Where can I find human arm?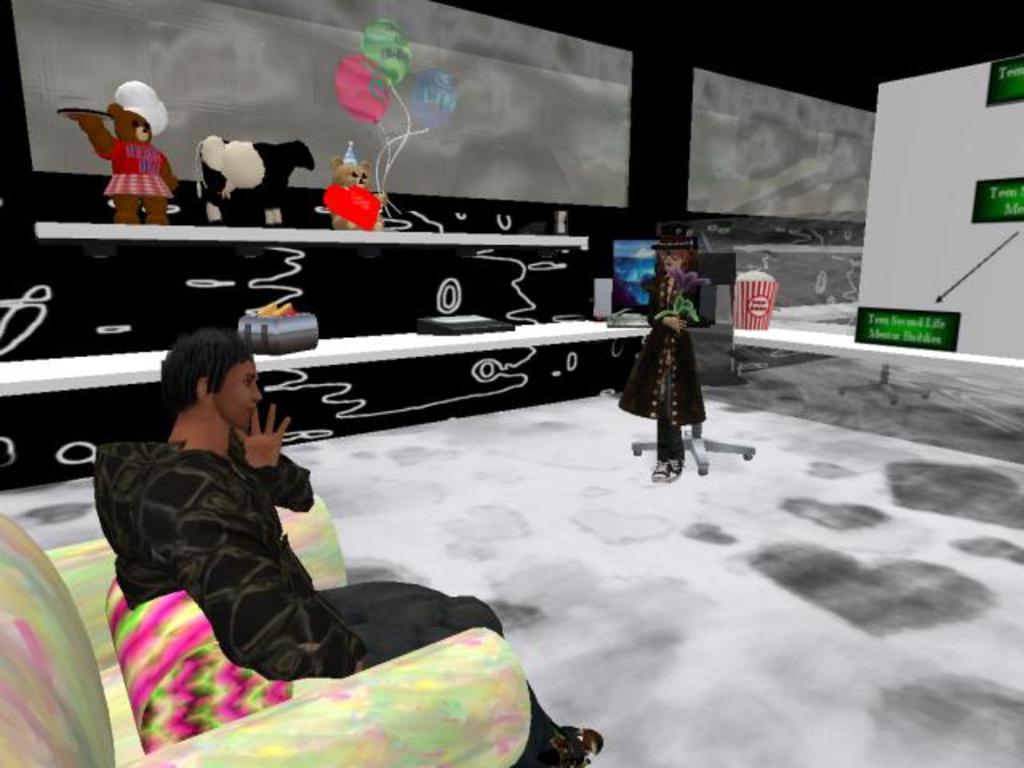
You can find it at left=638, top=270, right=685, bottom=339.
